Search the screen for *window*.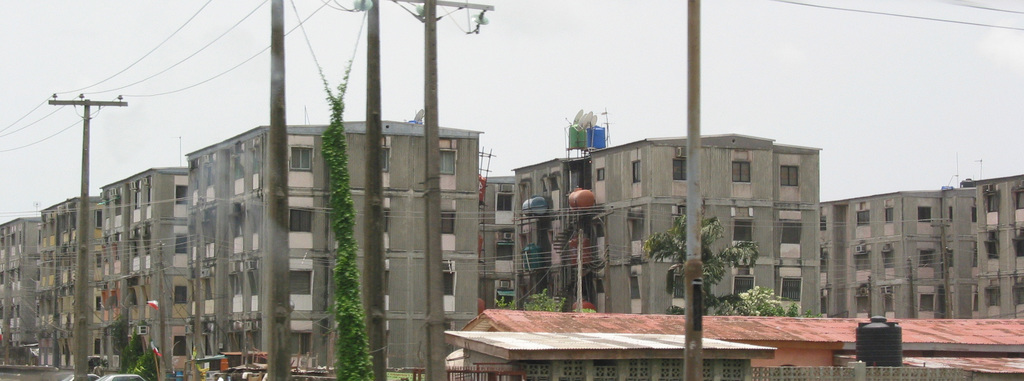
Found at BBox(248, 325, 256, 352).
